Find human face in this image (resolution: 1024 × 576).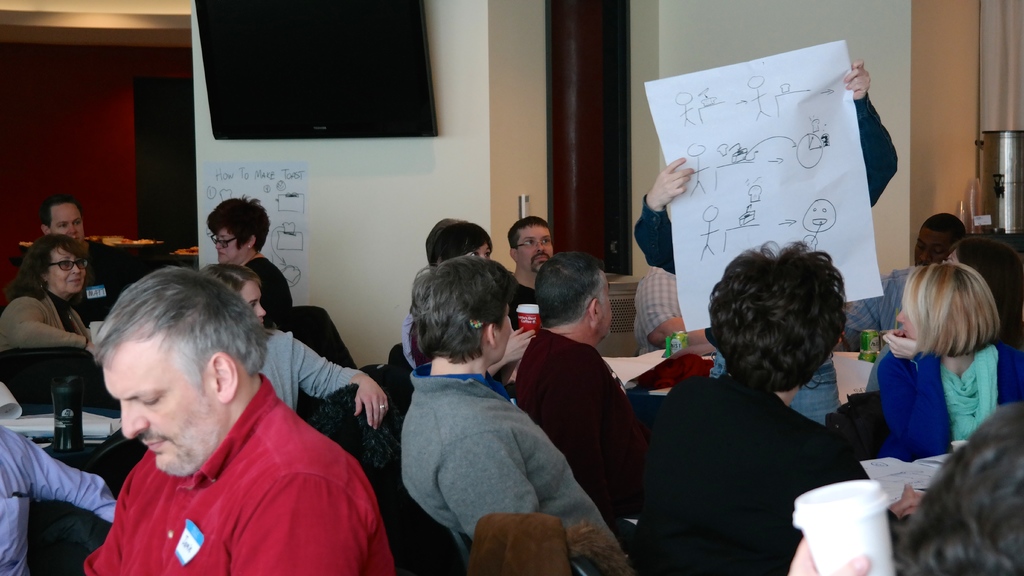
region(498, 303, 518, 364).
